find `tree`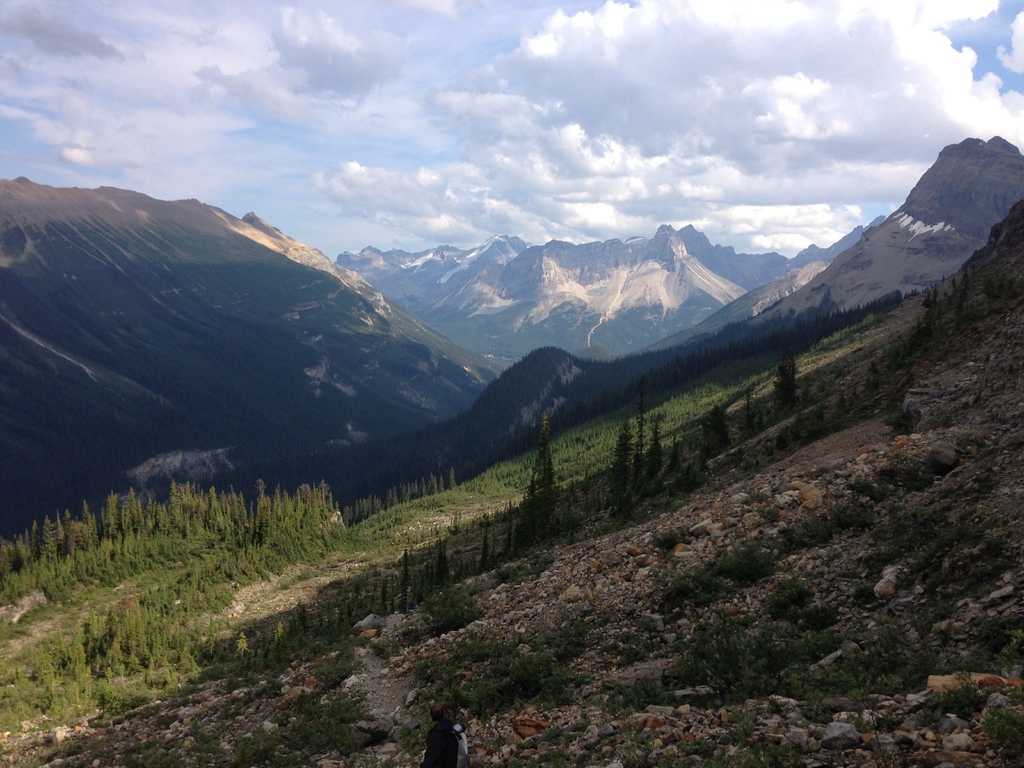
[x1=772, y1=354, x2=795, y2=420]
